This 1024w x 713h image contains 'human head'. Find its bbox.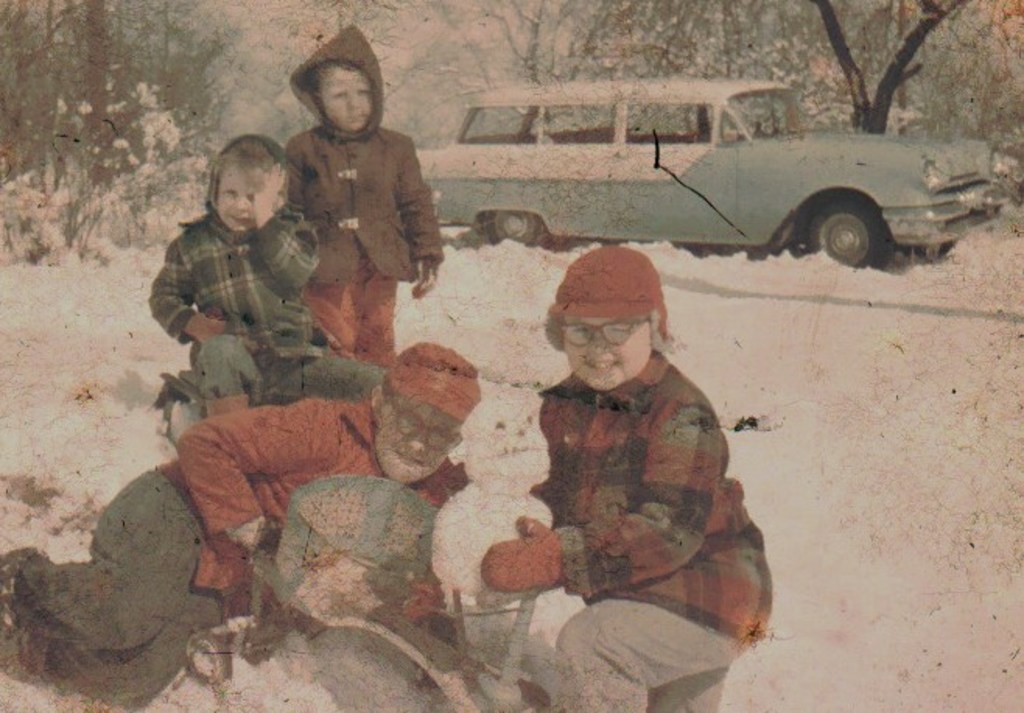
<region>311, 36, 383, 134</region>.
